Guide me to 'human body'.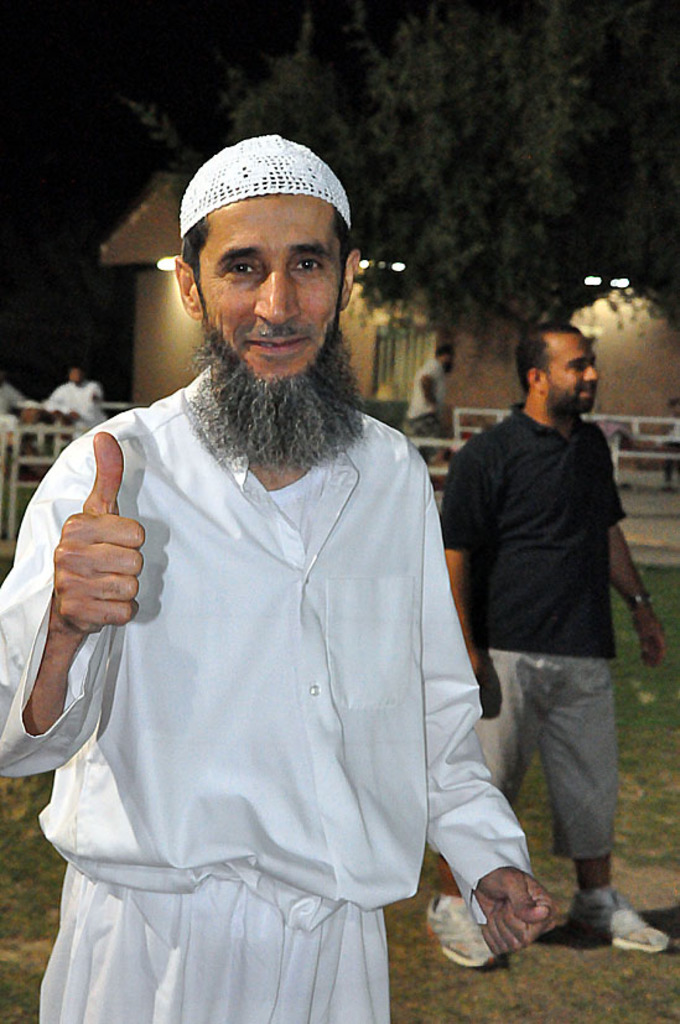
Guidance: bbox=(441, 318, 670, 955).
